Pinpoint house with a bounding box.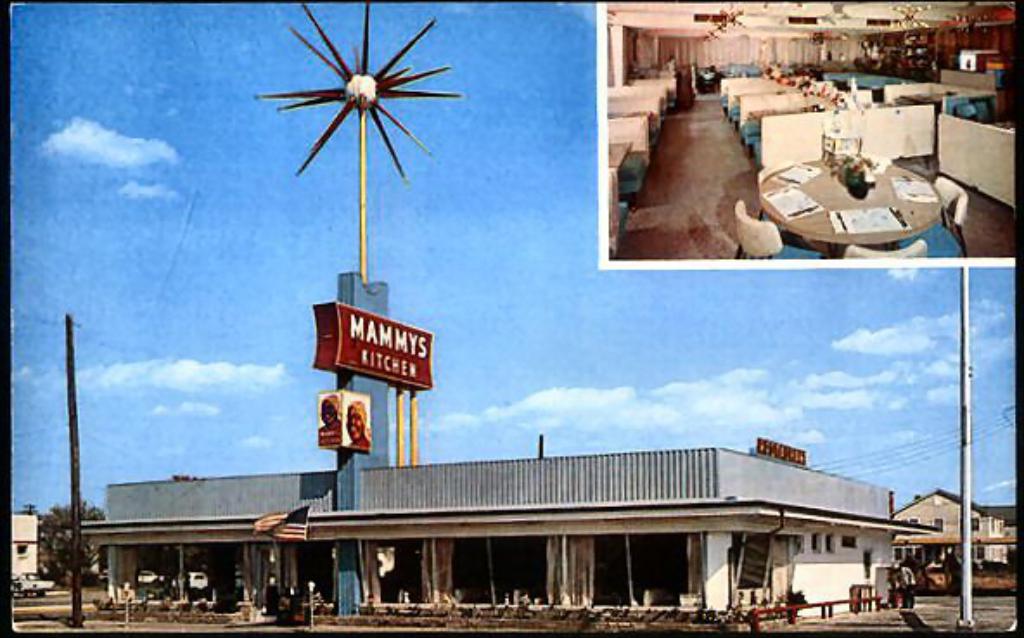
{"x1": 12, "y1": 514, "x2": 40, "y2": 584}.
